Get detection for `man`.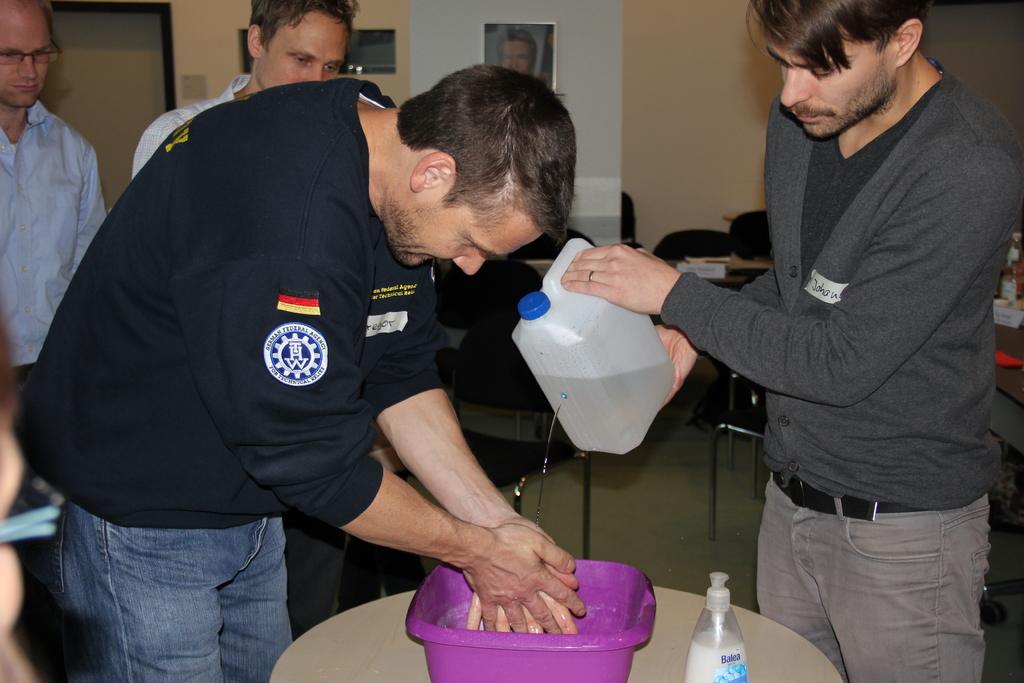
Detection: {"x1": 0, "y1": 0, "x2": 110, "y2": 375}.
